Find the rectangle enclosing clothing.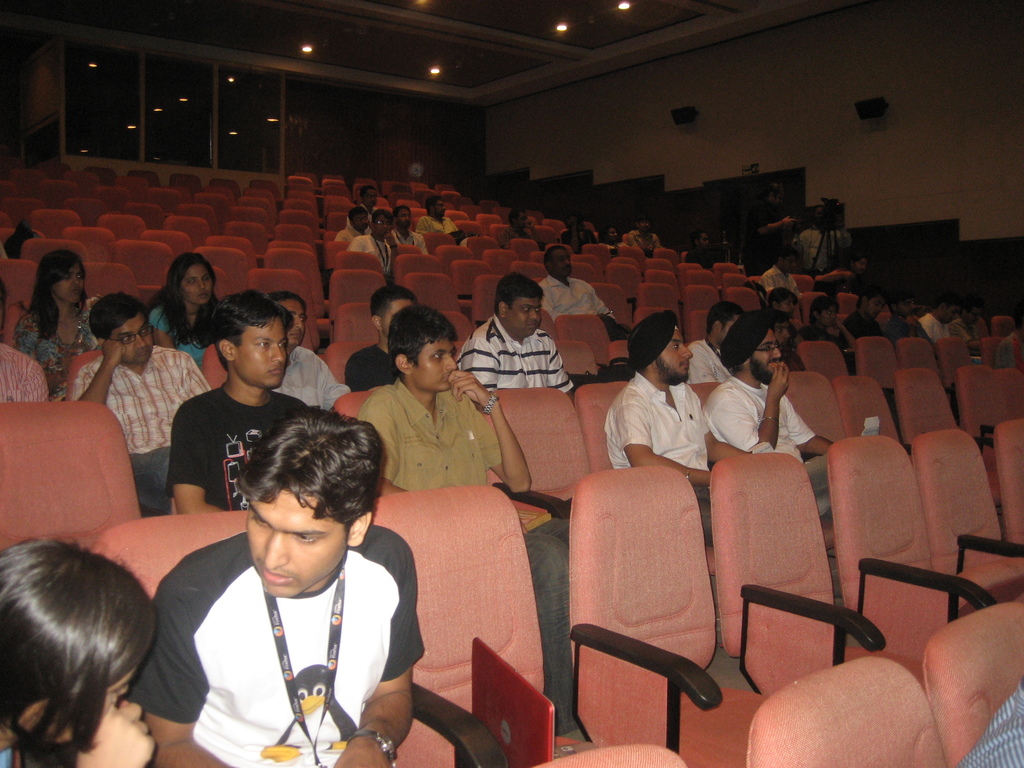
box=[158, 381, 313, 514].
